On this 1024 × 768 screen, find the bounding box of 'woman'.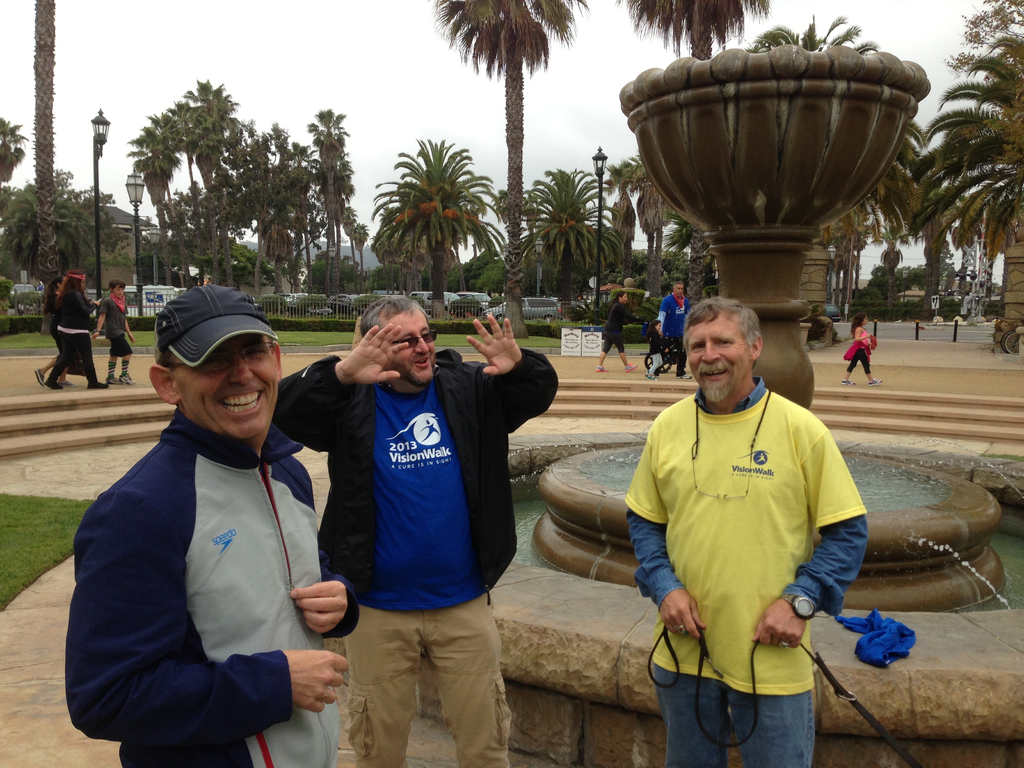
Bounding box: 45,269,108,392.
